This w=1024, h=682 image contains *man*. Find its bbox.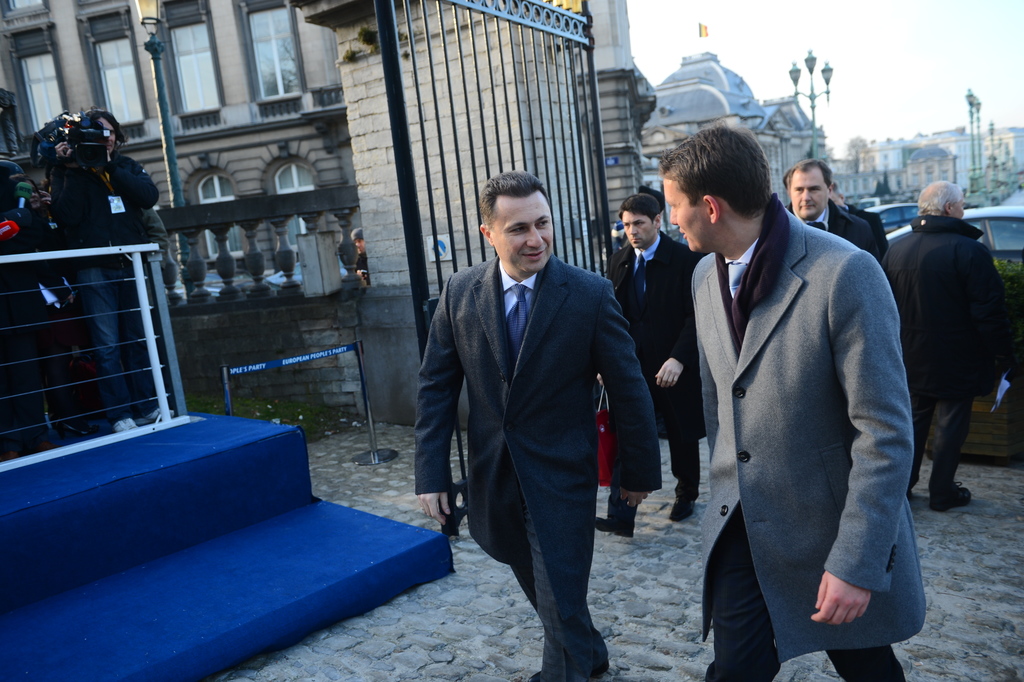
left=591, top=190, right=701, bottom=542.
